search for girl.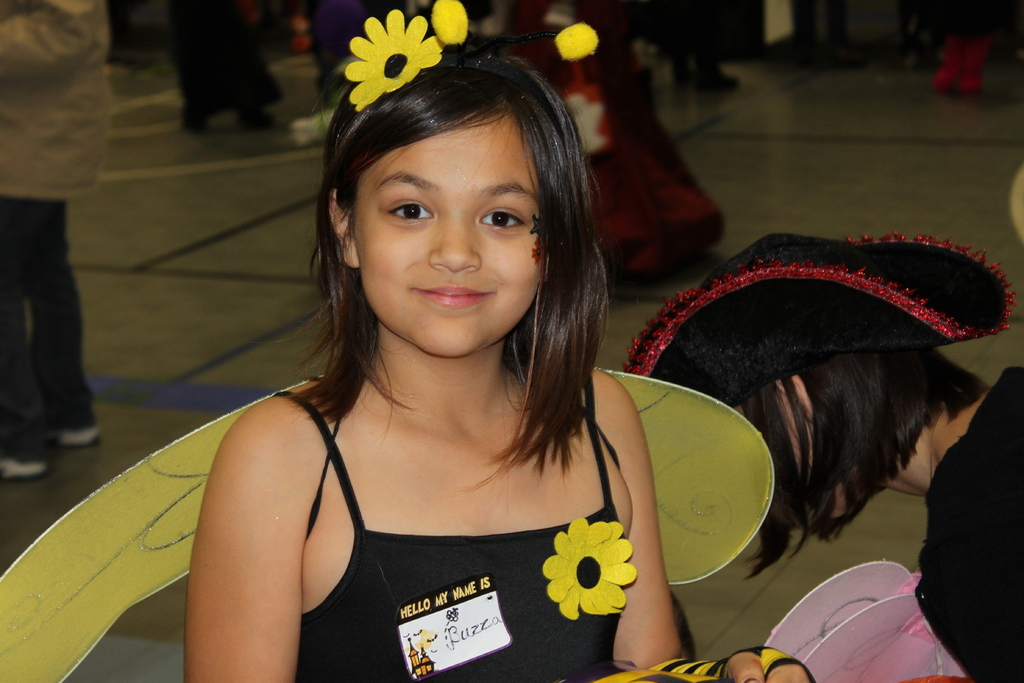
Found at (left=182, top=0, right=813, bottom=682).
